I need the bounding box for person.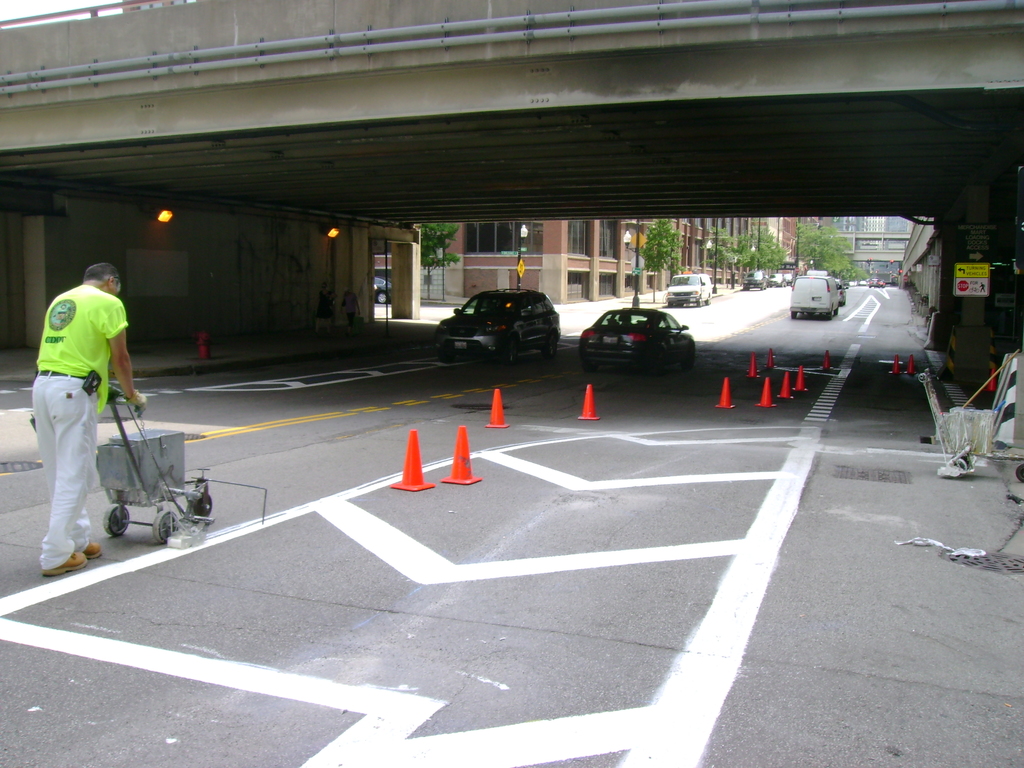
Here it is: BBox(34, 234, 147, 558).
